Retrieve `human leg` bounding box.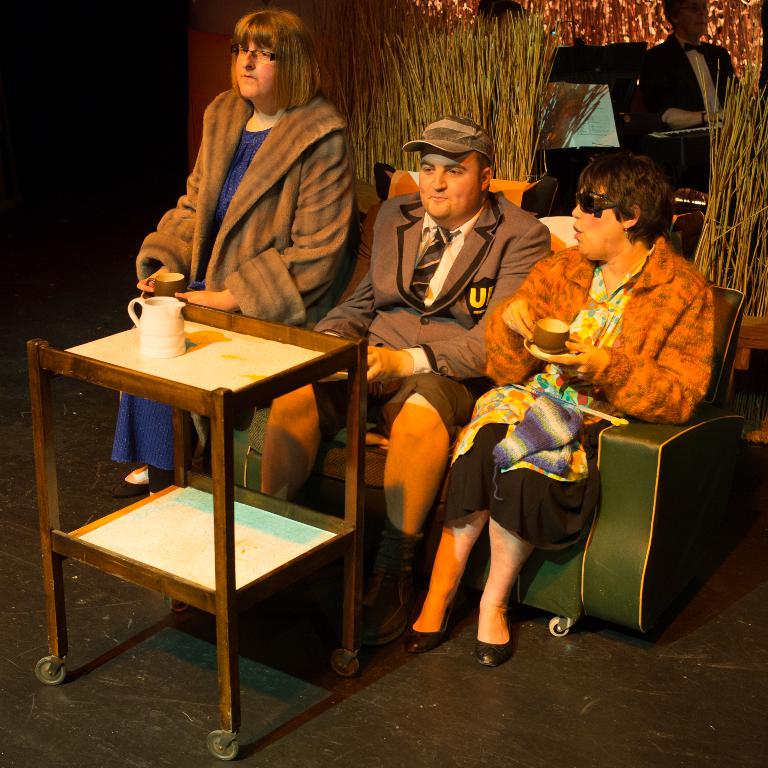
Bounding box: pyautogui.locateOnScreen(402, 507, 486, 660).
